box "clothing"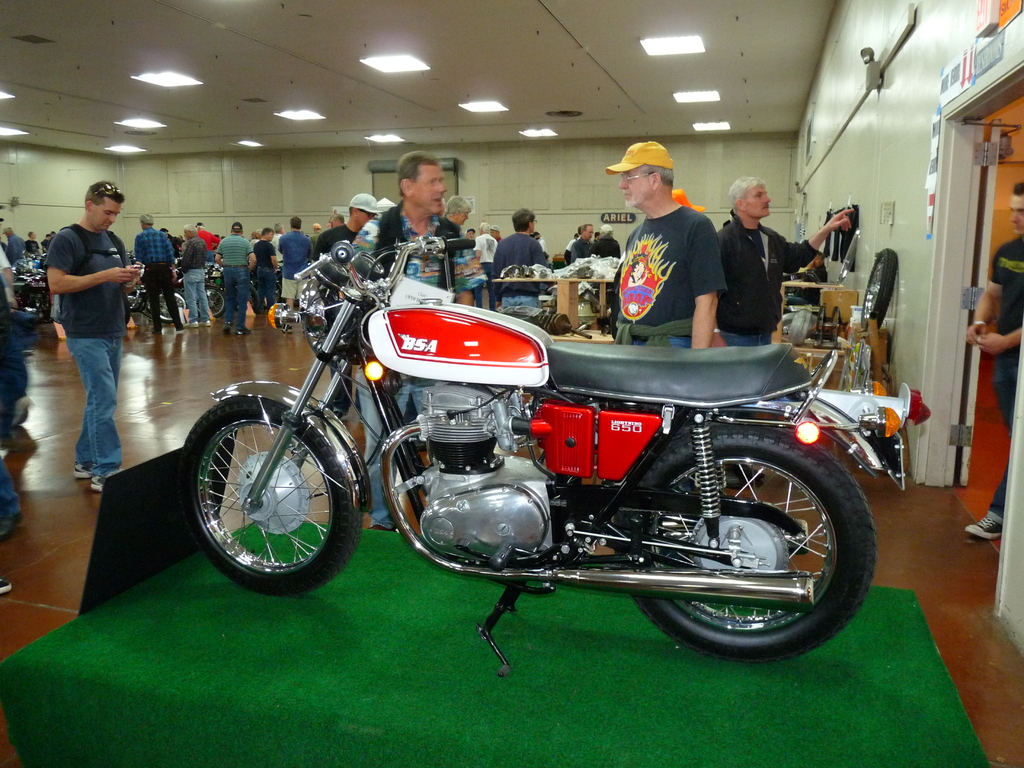
[x1=252, y1=232, x2=273, y2=313]
